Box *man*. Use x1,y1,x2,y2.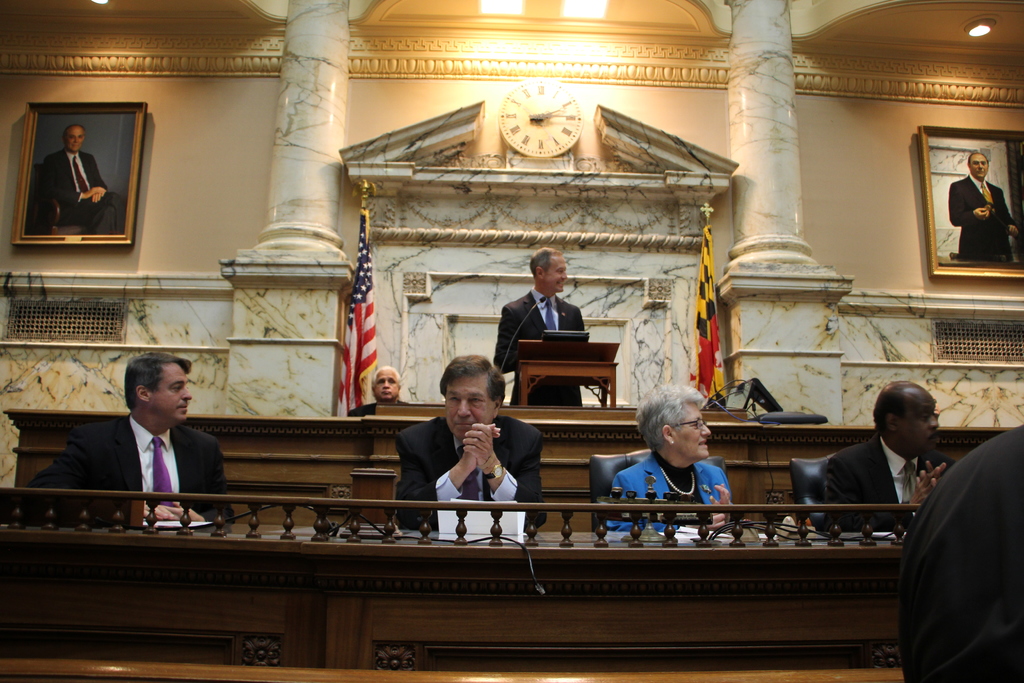
827,381,956,536.
